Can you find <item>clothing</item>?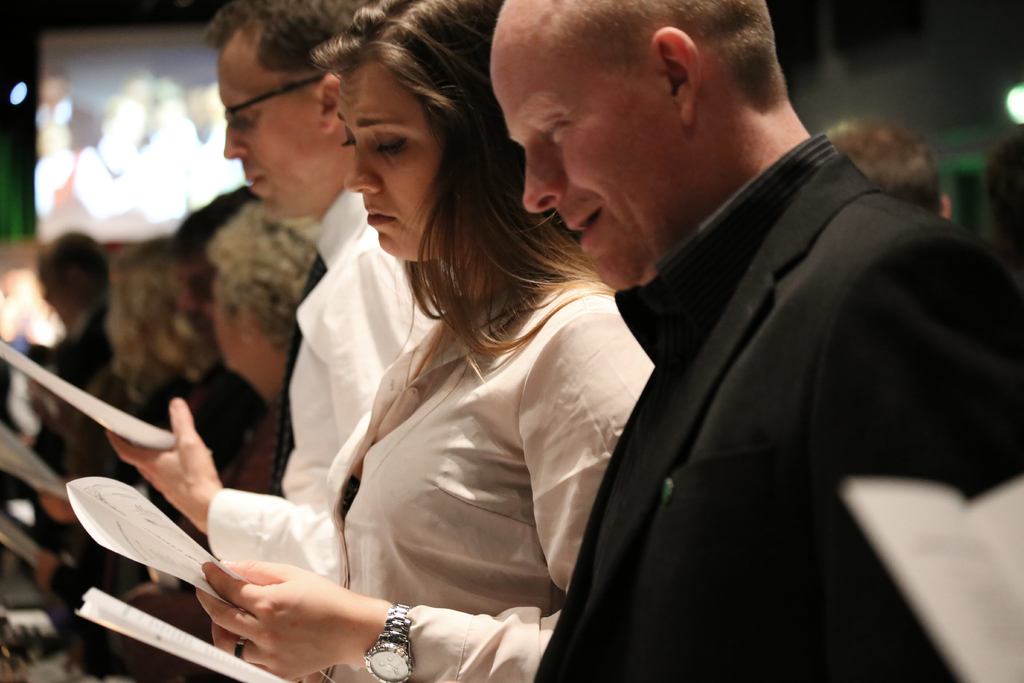
Yes, bounding box: (x1=318, y1=280, x2=655, y2=682).
